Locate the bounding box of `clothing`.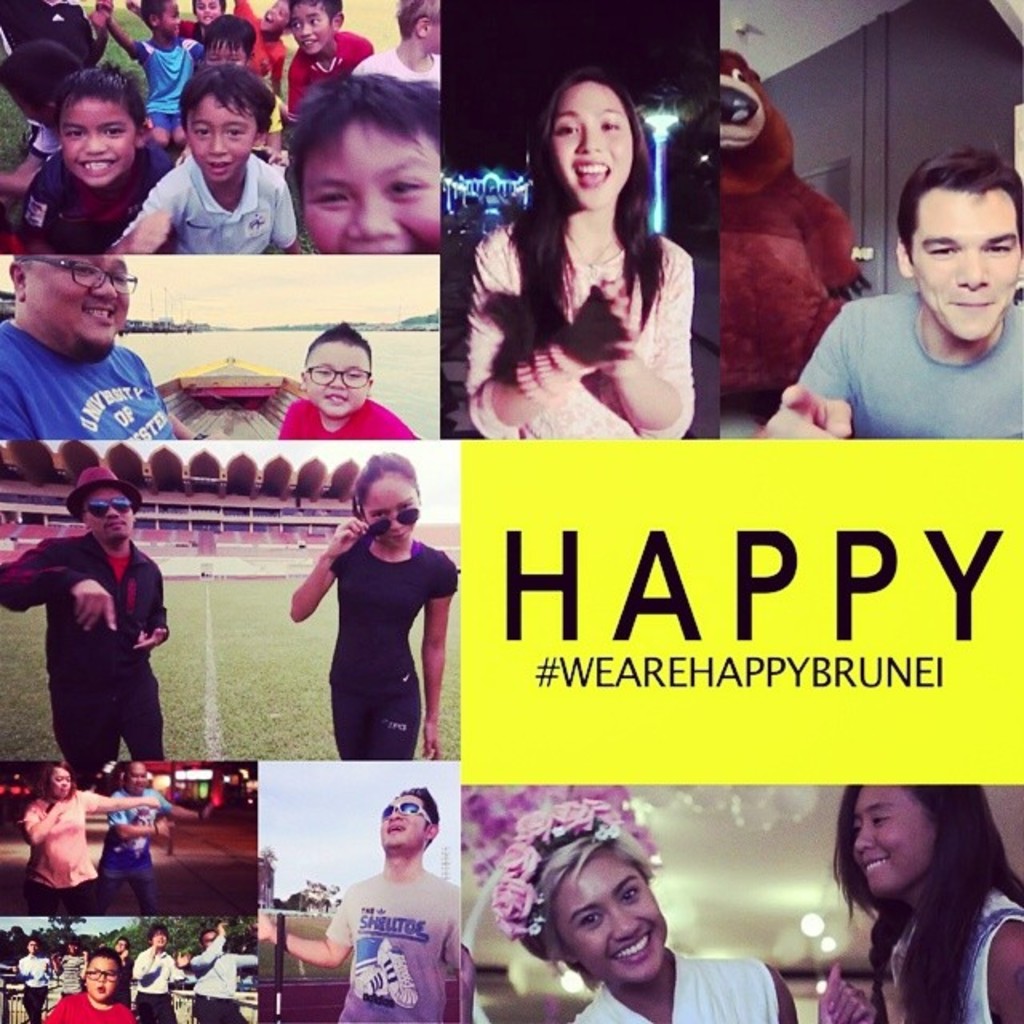
Bounding box: box=[21, 784, 99, 912].
